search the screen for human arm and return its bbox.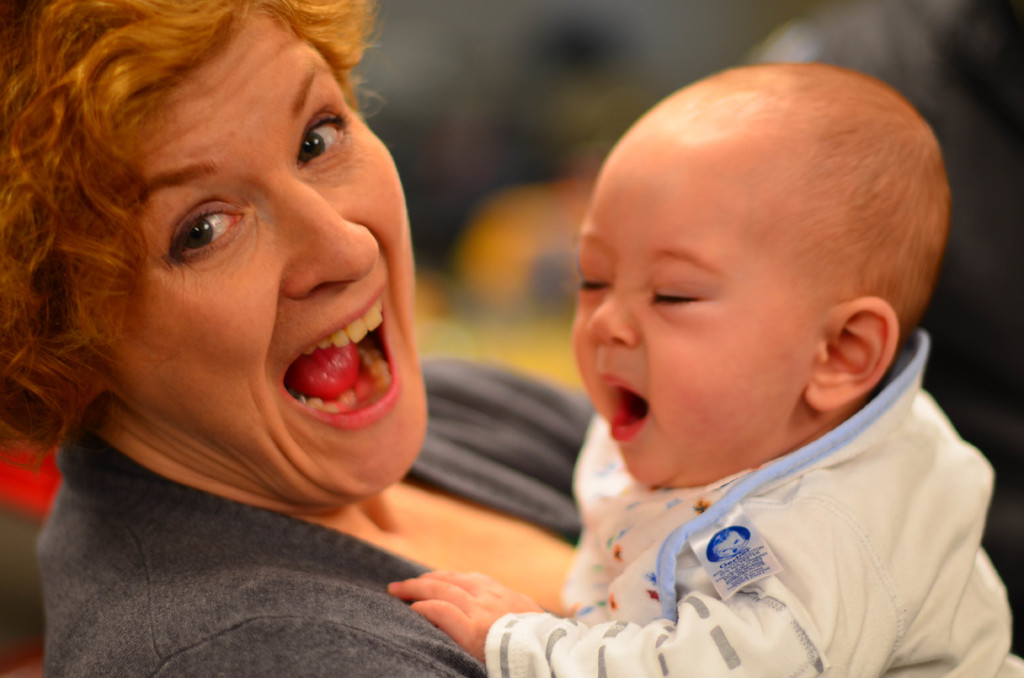
Found: pyautogui.locateOnScreen(382, 495, 902, 677).
